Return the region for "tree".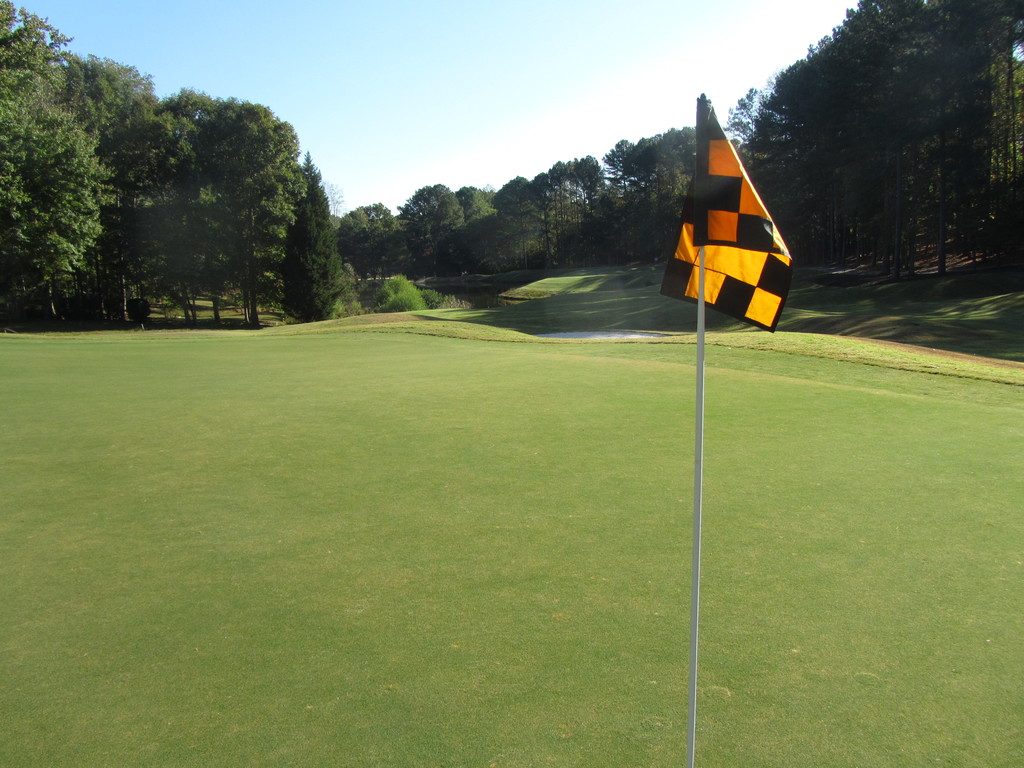
<box>435,205,568,308</box>.
